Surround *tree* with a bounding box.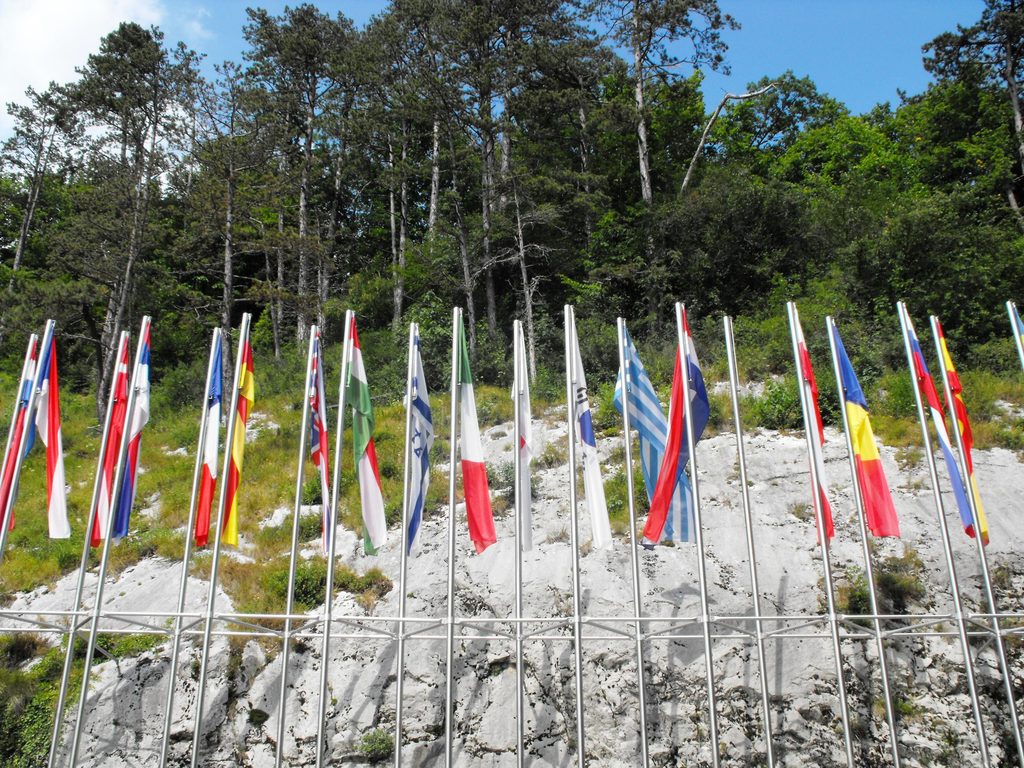
box(272, 0, 374, 367).
